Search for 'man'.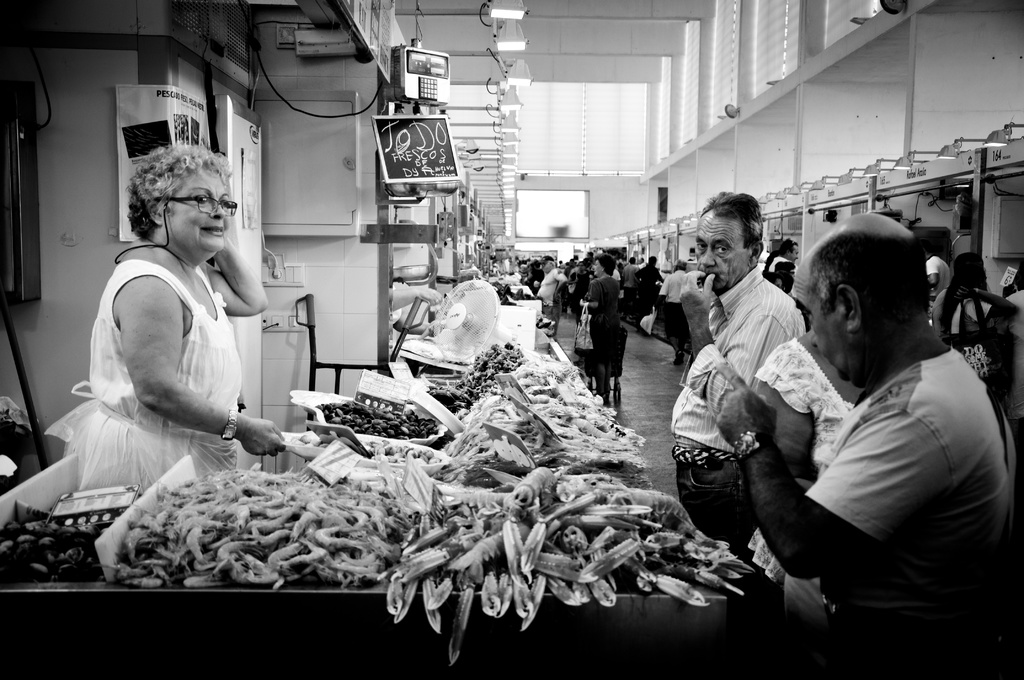
Found at 661/260/692/362.
